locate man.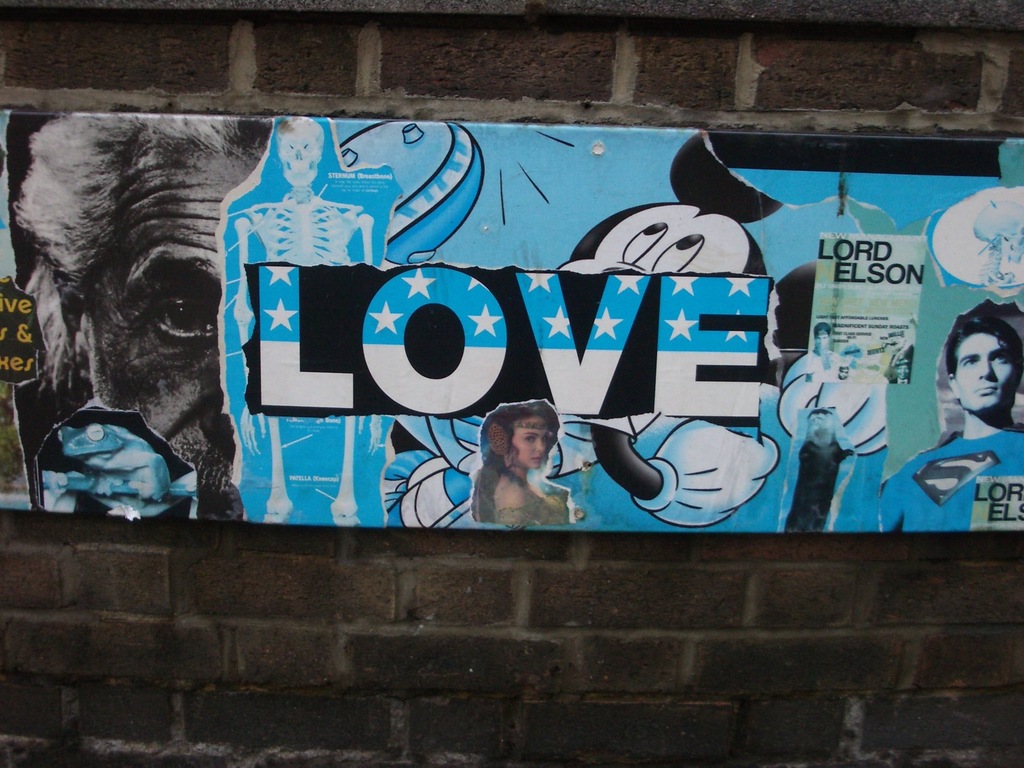
Bounding box: 876:312:1023:538.
